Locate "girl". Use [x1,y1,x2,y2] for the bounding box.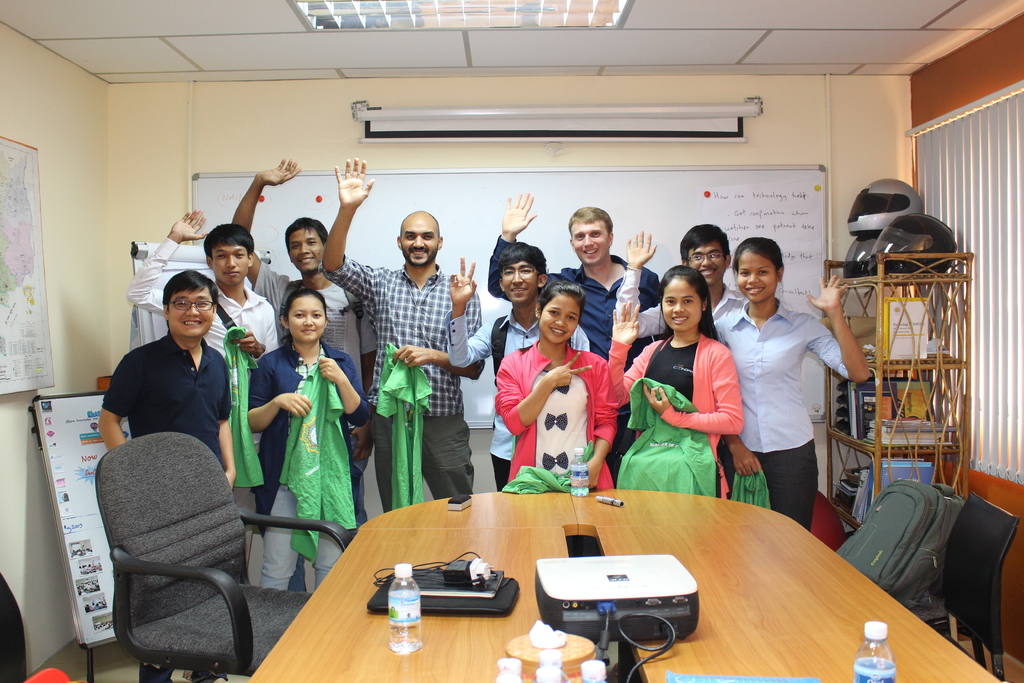
[493,284,616,490].
